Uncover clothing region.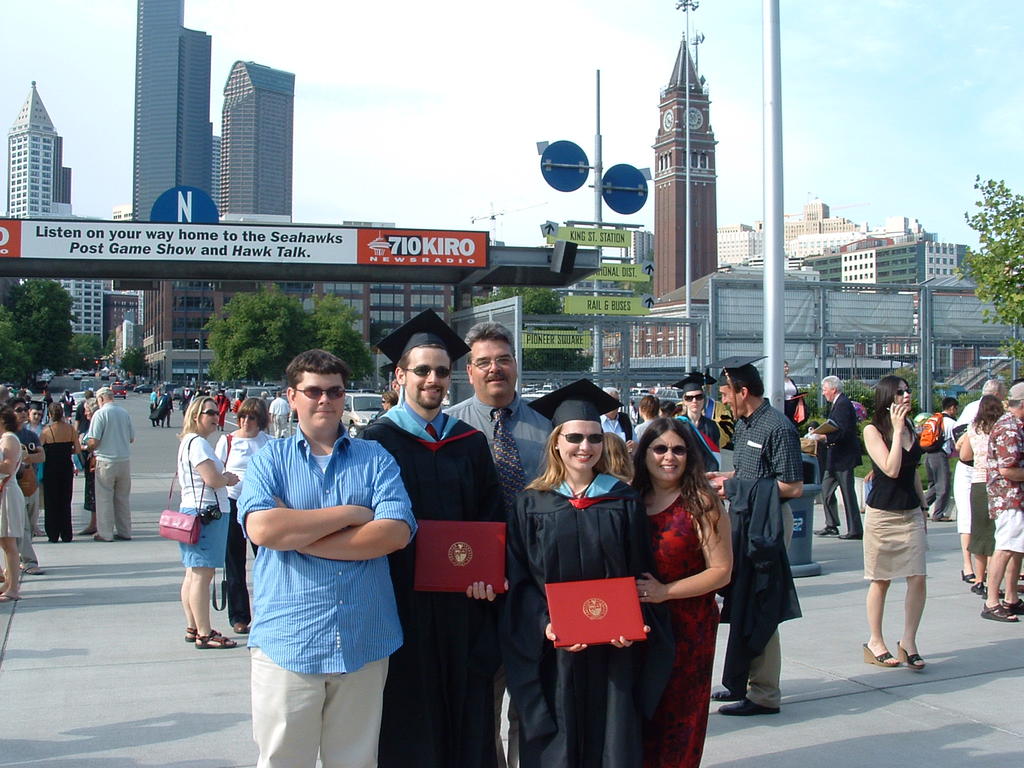
Uncovered: bbox(723, 394, 805, 712).
